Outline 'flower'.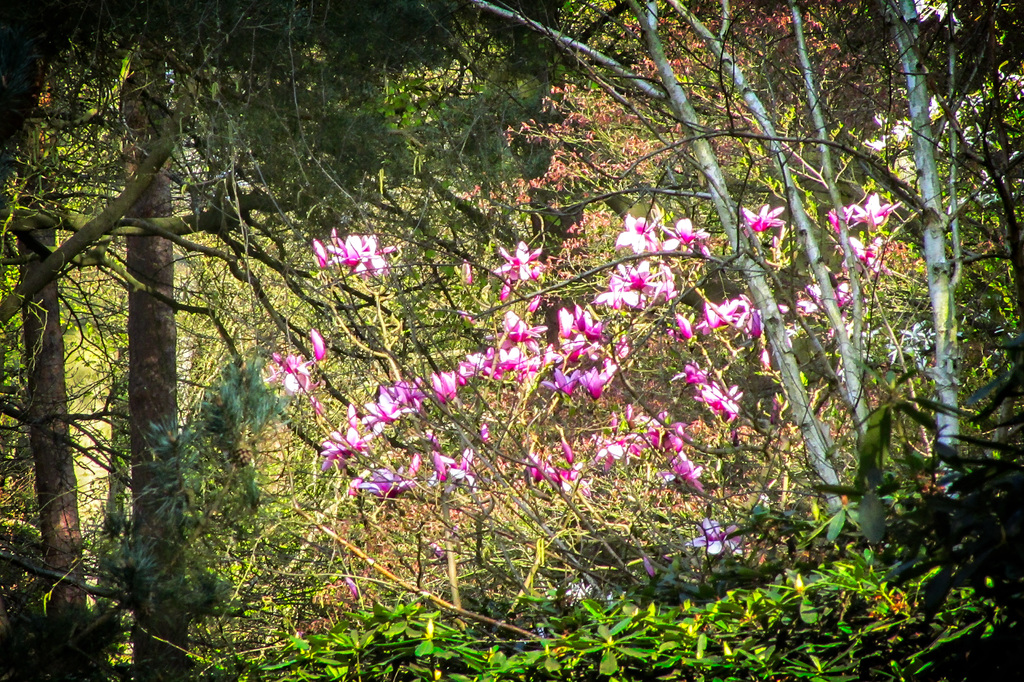
Outline: 886/328/938/369.
